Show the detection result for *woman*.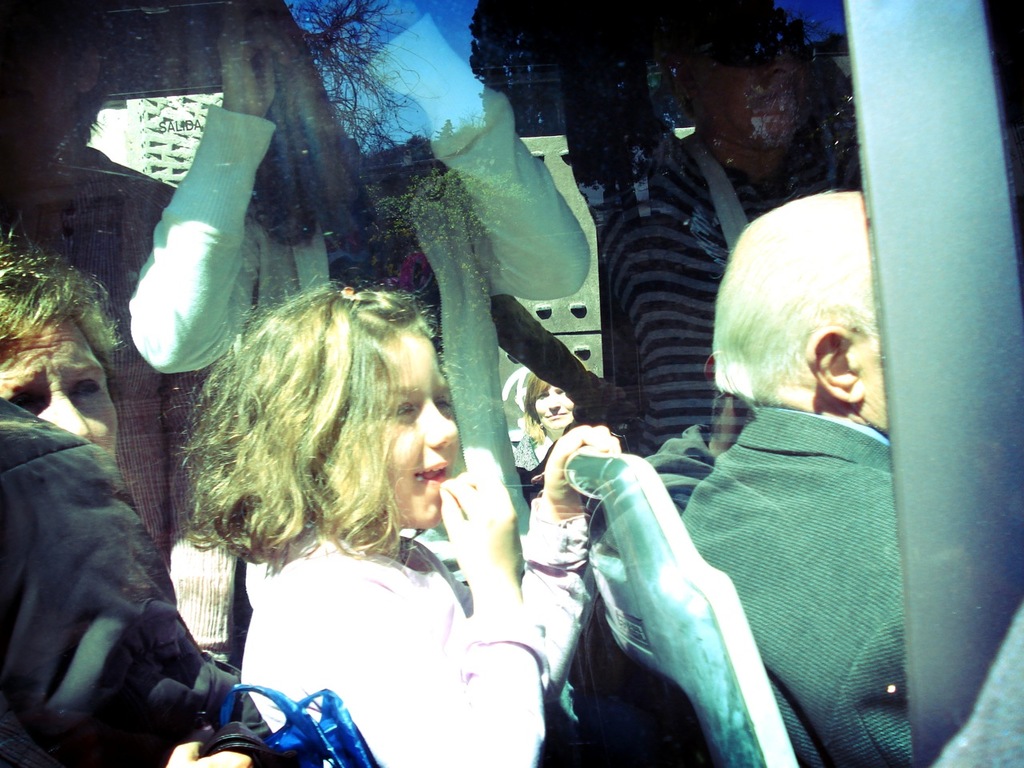
BBox(503, 367, 585, 493).
